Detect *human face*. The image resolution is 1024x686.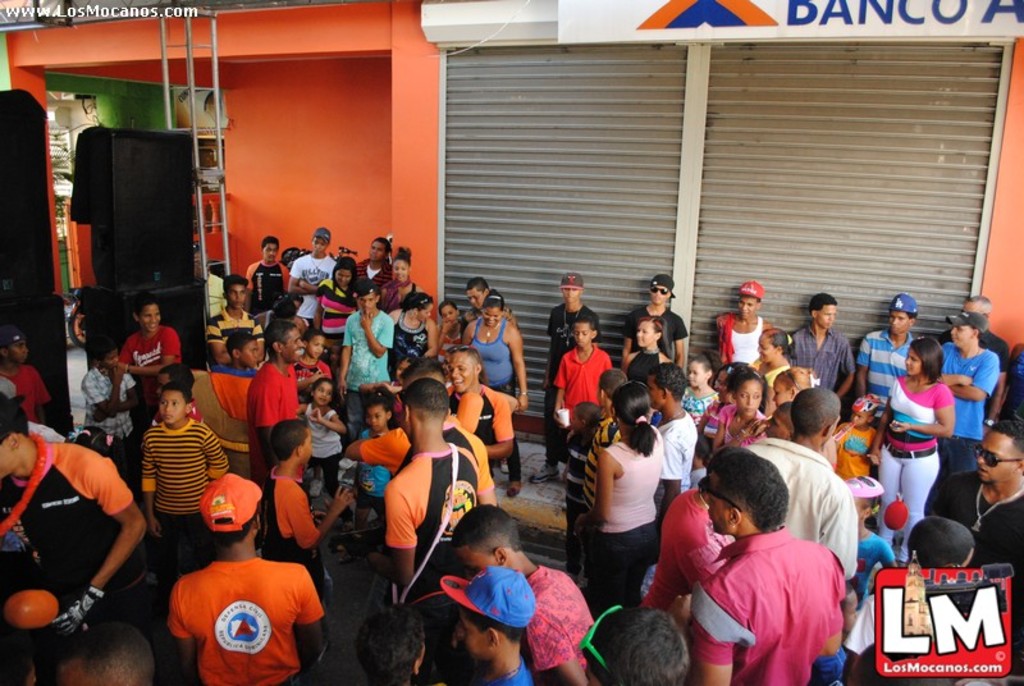
bbox=[312, 383, 334, 406].
